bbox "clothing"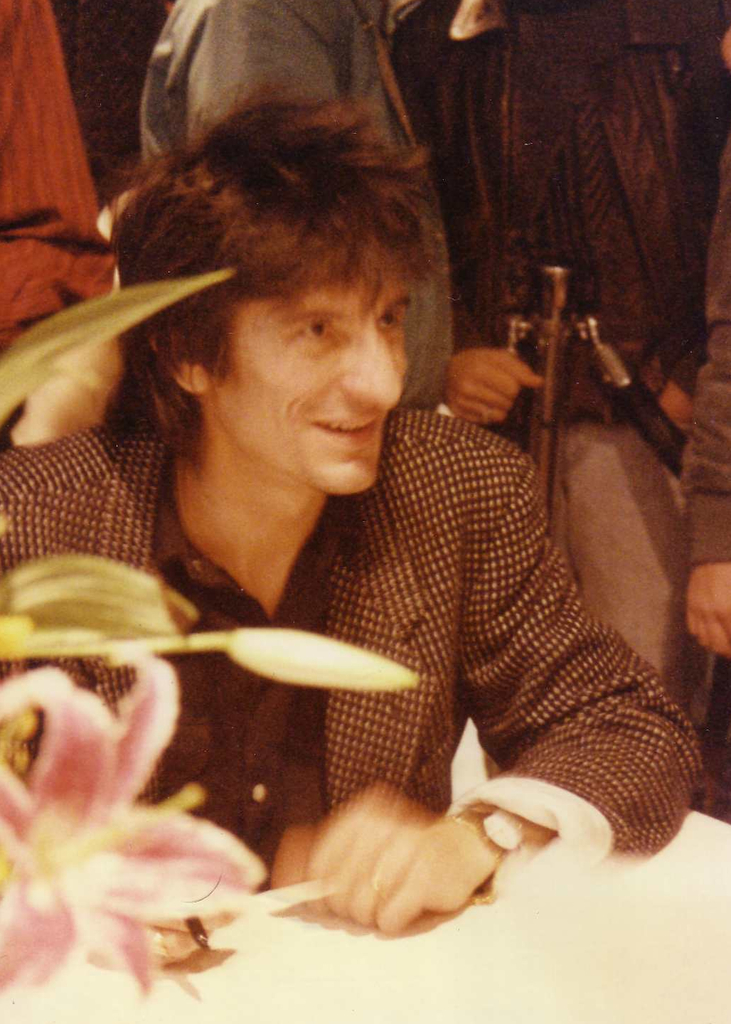
box=[158, 0, 447, 395]
